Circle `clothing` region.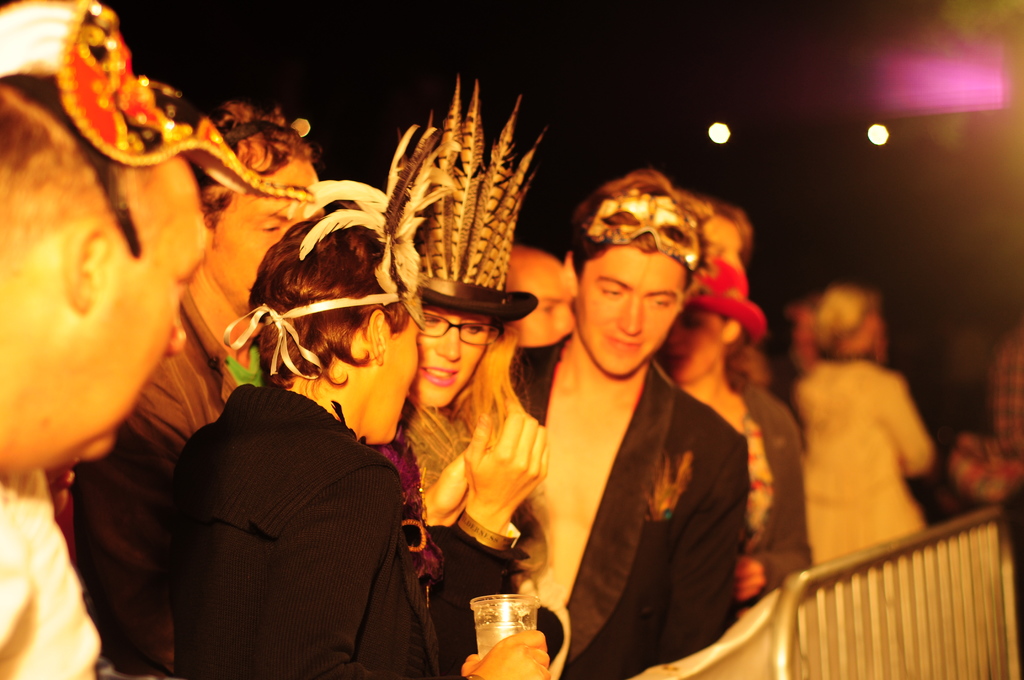
Region: <region>403, 390, 534, 600</region>.
